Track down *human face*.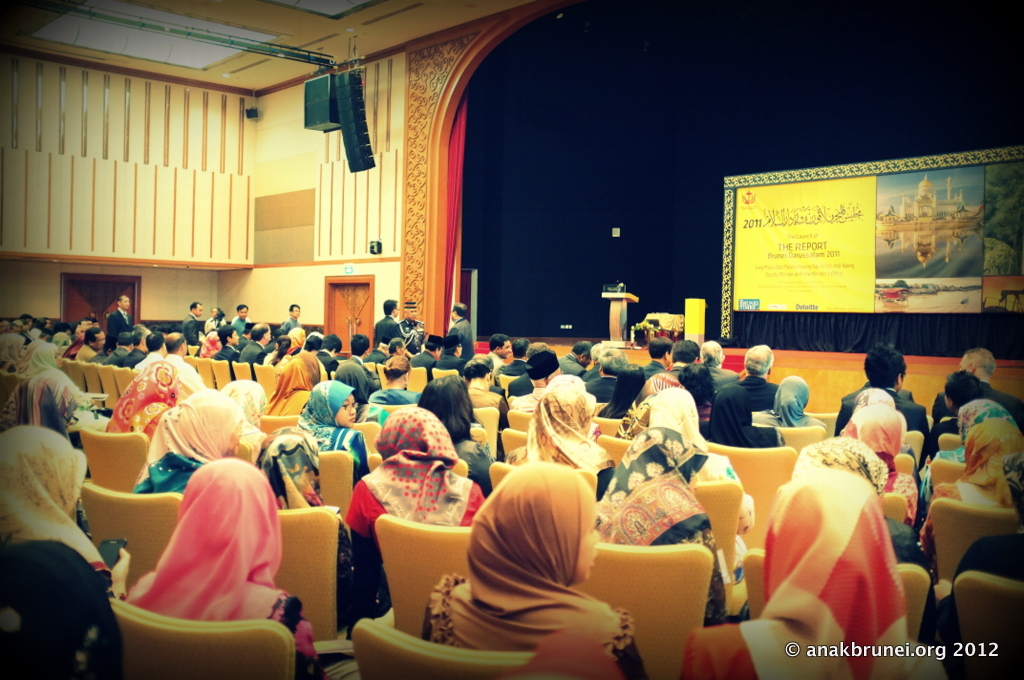
Tracked to crop(118, 293, 132, 311).
